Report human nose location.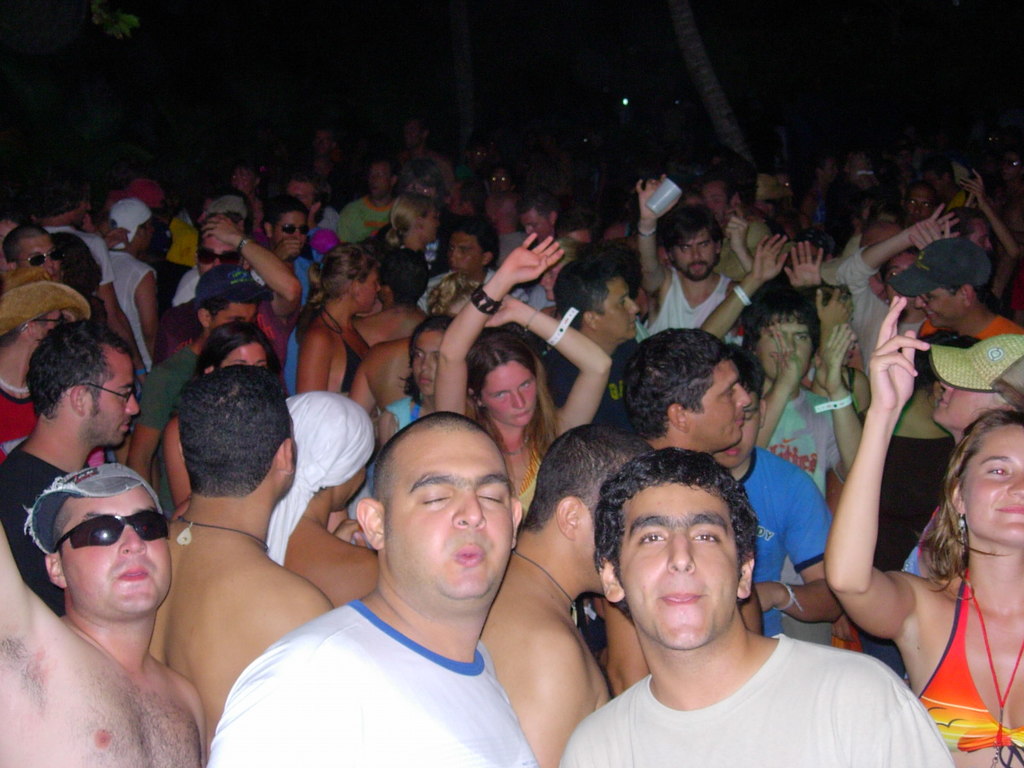
Report: x1=1006, y1=468, x2=1023, y2=500.
